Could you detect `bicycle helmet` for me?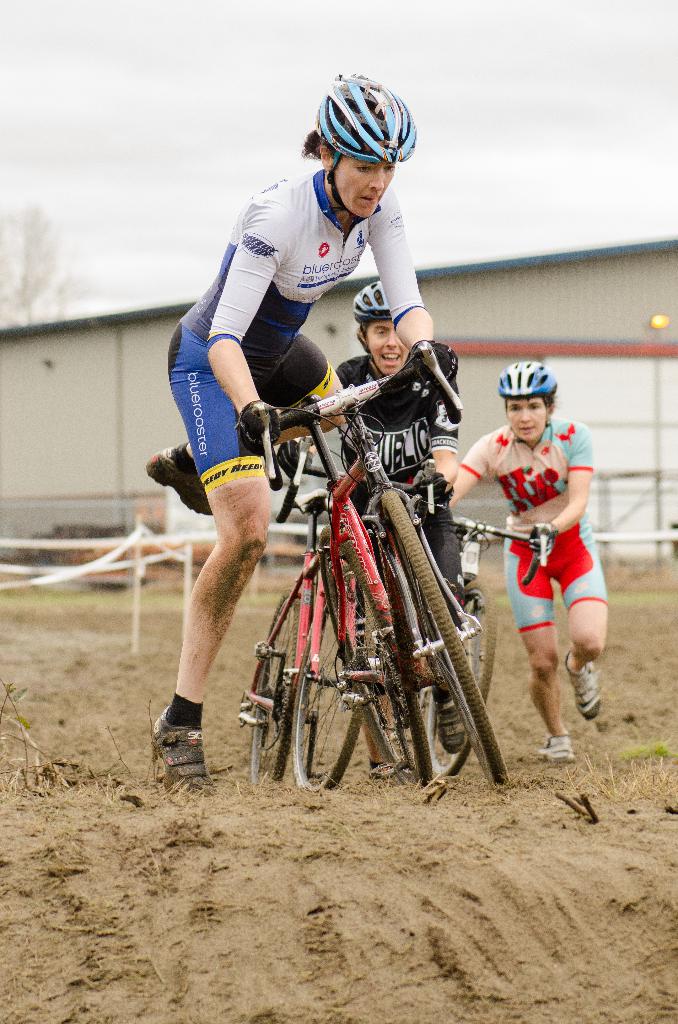
Detection result: Rect(355, 281, 383, 312).
